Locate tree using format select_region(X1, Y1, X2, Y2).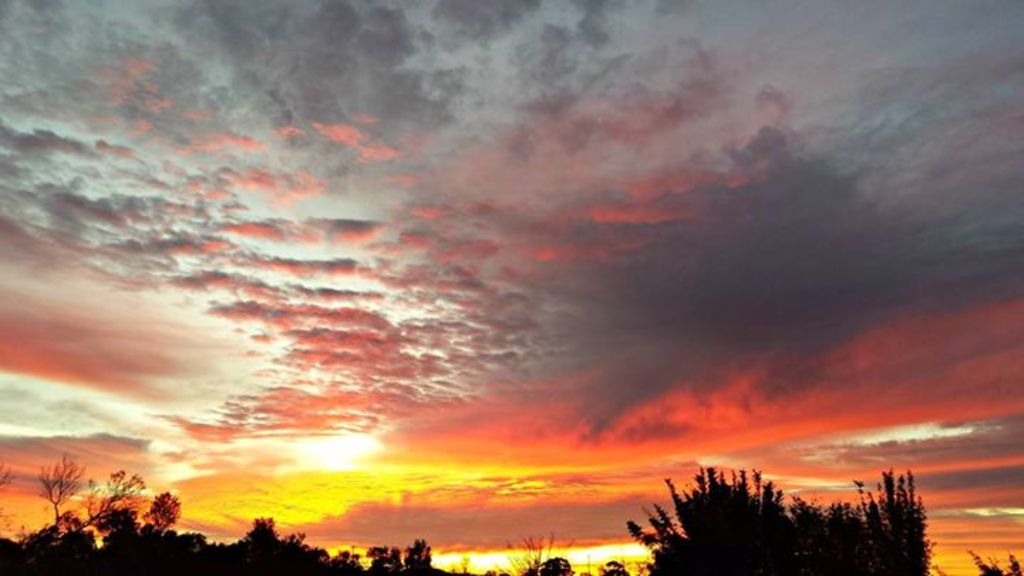
select_region(370, 548, 398, 575).
